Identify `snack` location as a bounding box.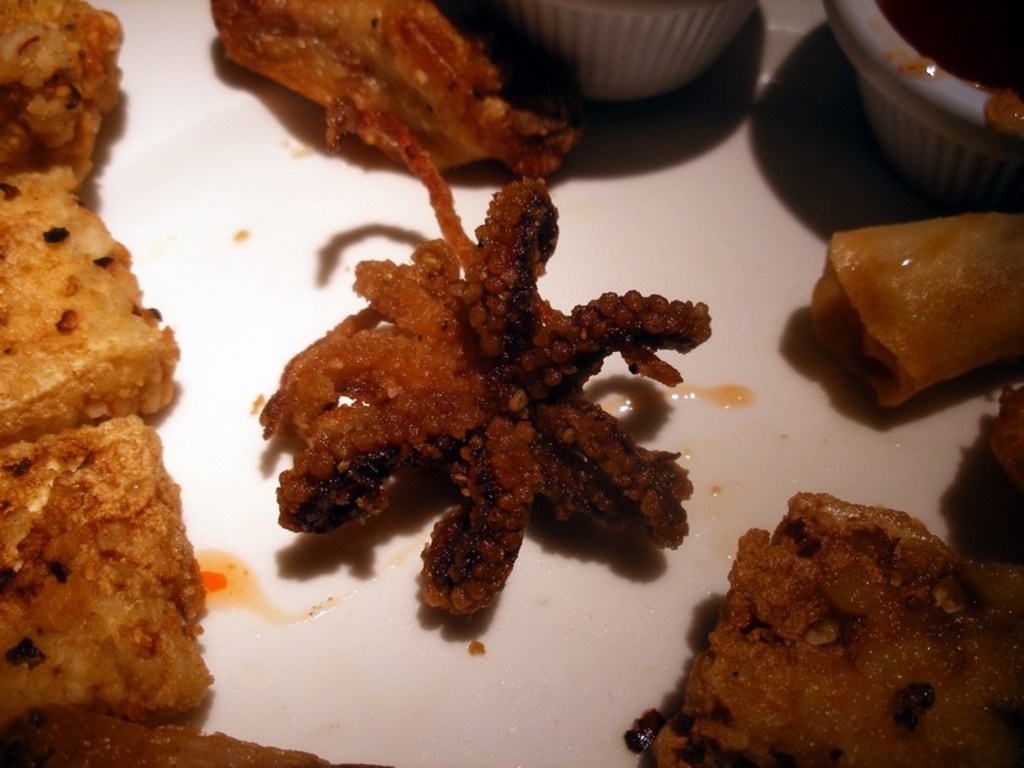
(0, 419, 212, 735).
